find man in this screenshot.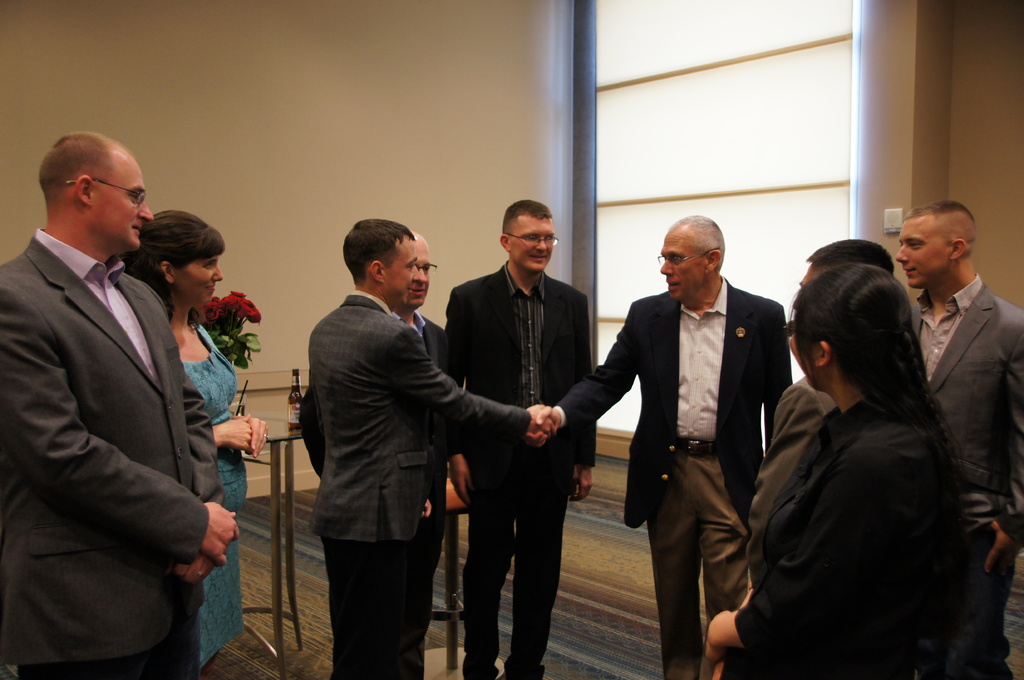
The bounding box for man is rect(893, 198, 1023, 679).
